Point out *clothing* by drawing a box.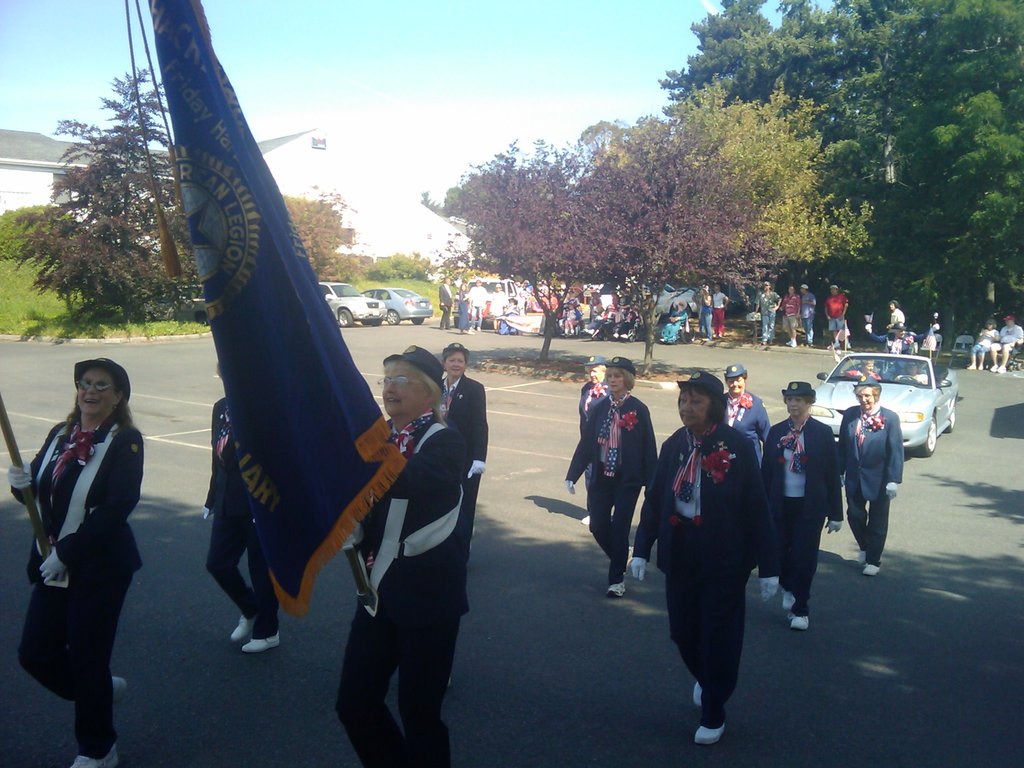
(575, 379, 611, 491).
